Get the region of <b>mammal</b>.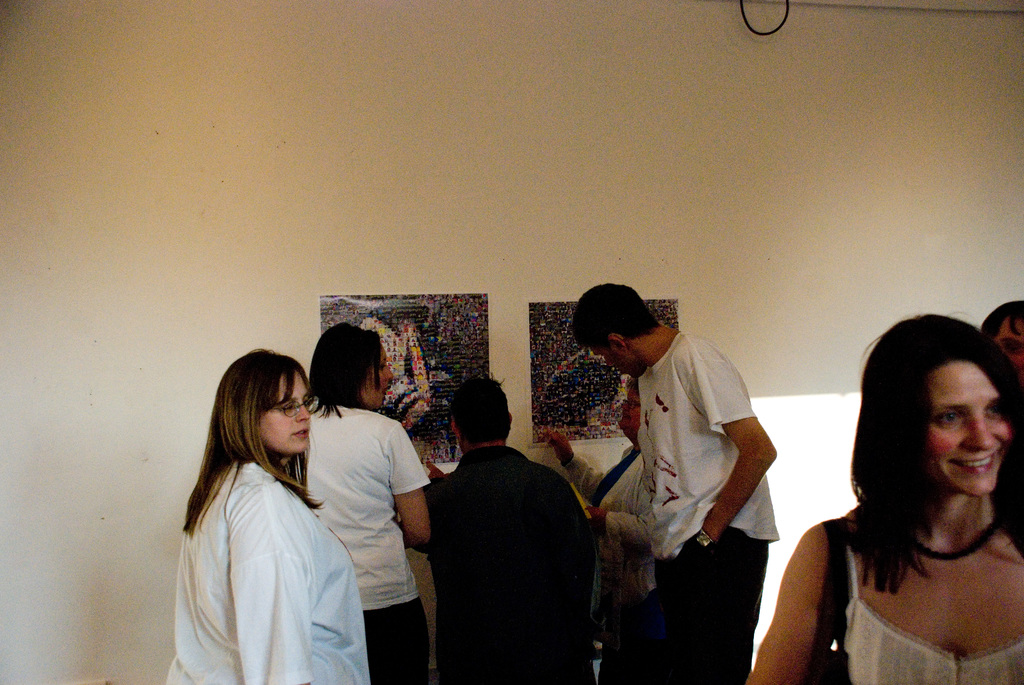
Rect(572, 282, 780, 684).
